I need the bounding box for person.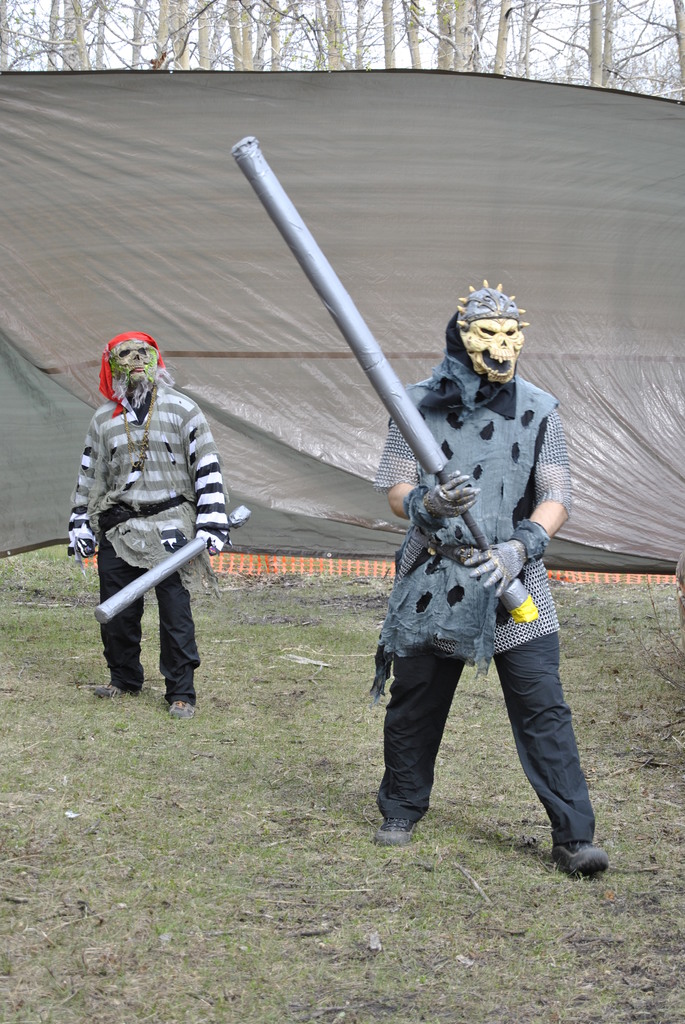
Here it is: 373,279,601,884.
